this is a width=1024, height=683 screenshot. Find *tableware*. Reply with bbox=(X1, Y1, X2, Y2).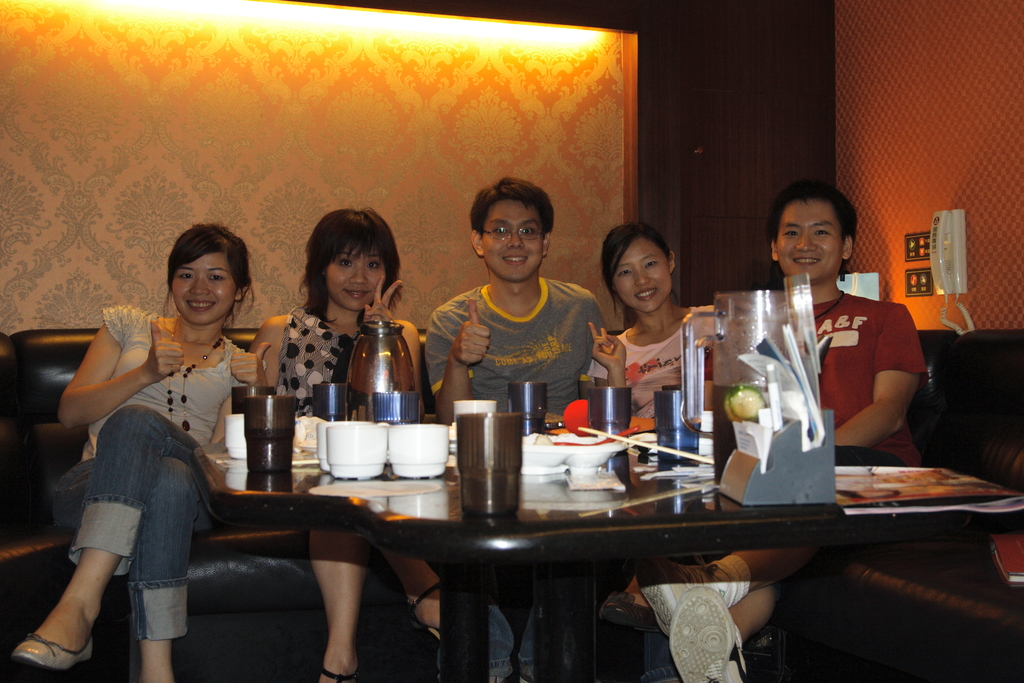
bbox=(677, 285, 819, 493).
